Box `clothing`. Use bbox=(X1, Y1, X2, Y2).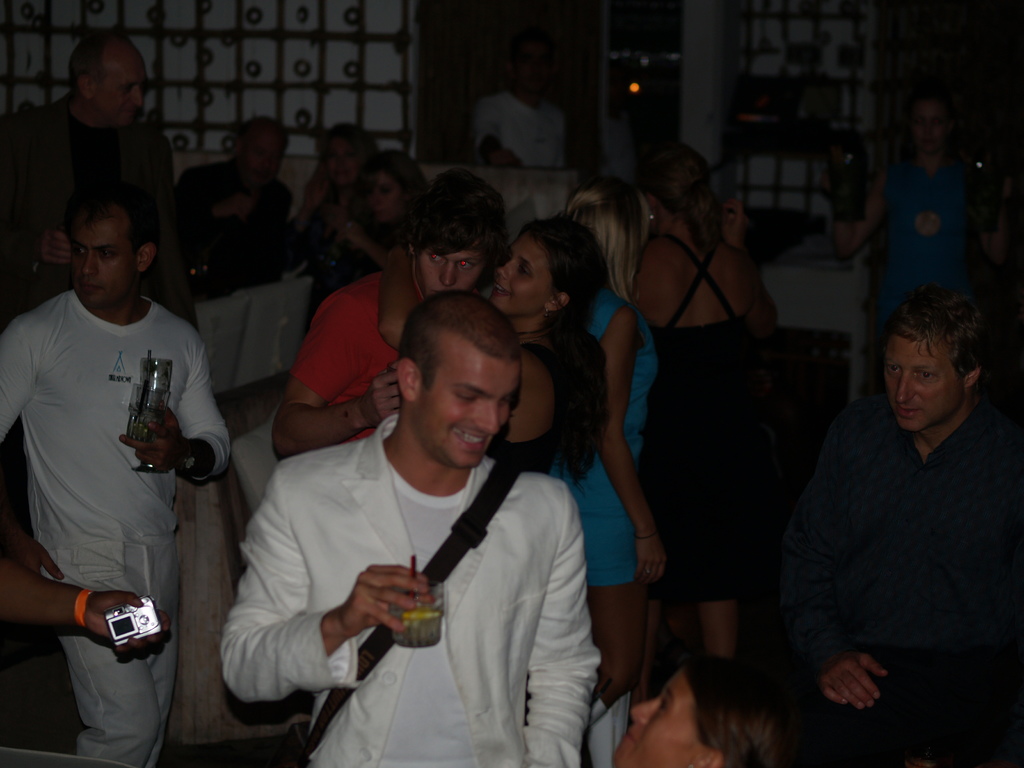
bbox=(856, 151, 984, 387).
